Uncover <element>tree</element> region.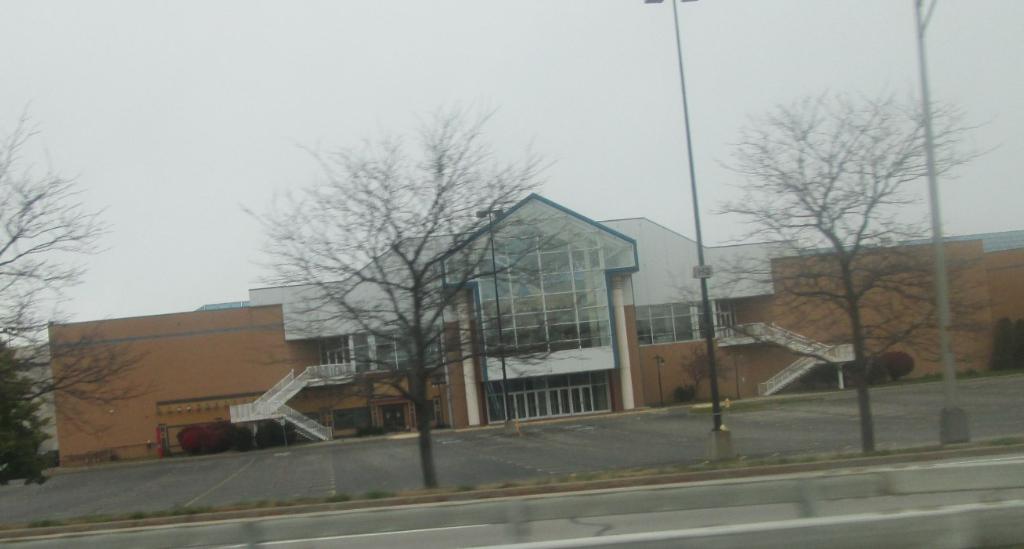
Uncovered: bbox=(243, 91, 566, 497).
